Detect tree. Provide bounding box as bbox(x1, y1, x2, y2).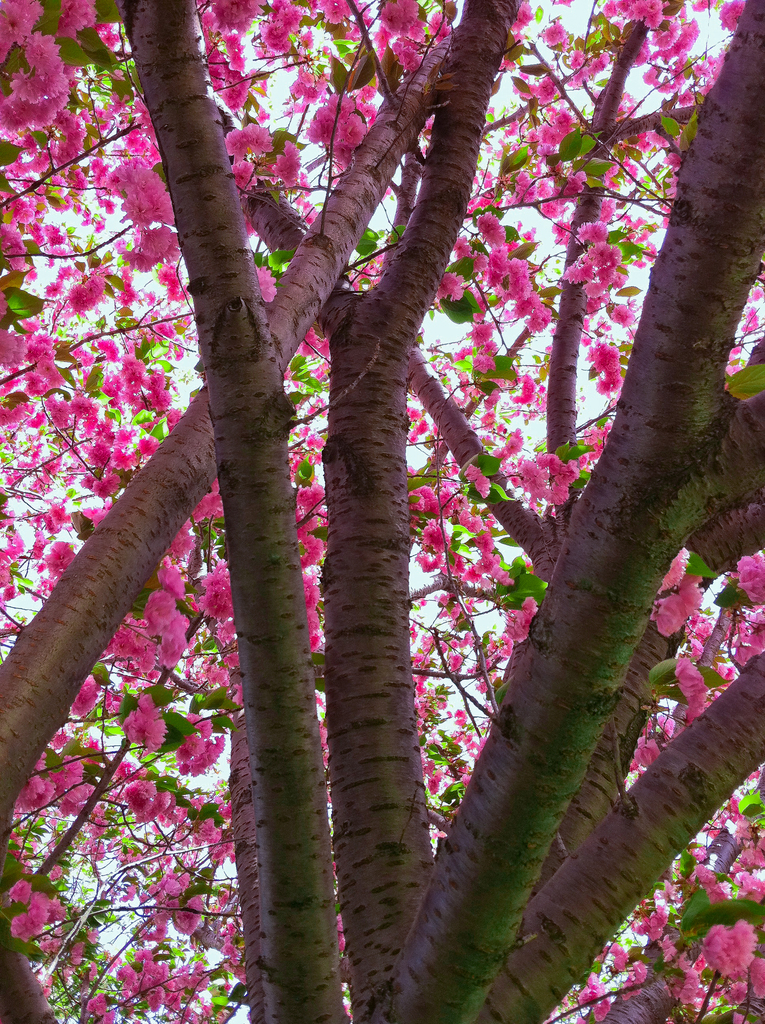
bbox(0, 0, 764, 1023).
